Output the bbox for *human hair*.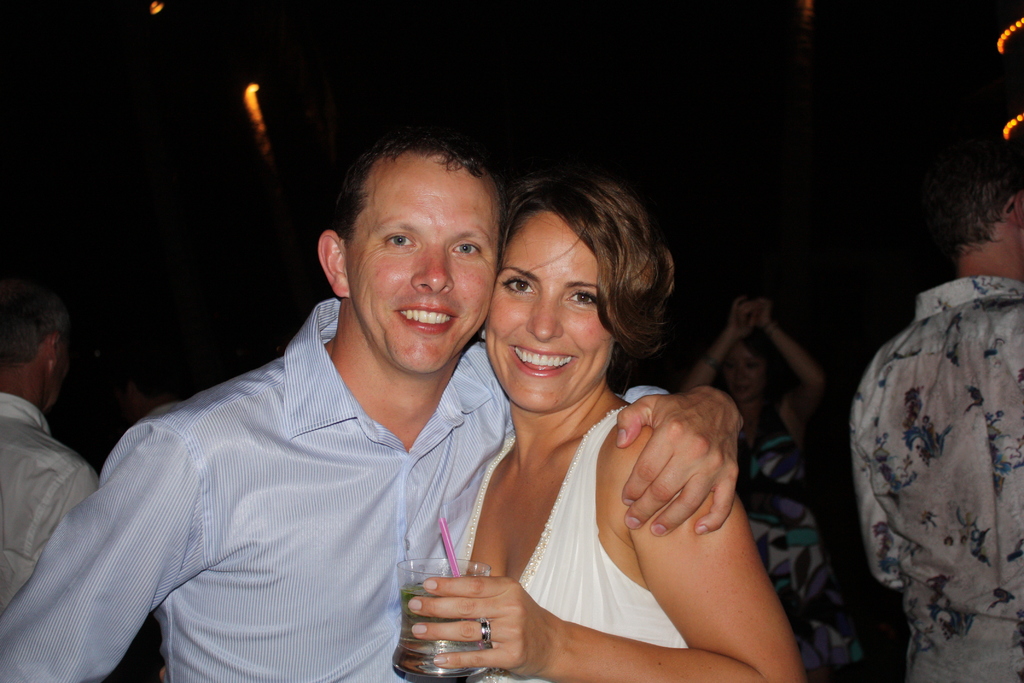
(left=492, top=161, right=682, bottom=388).
